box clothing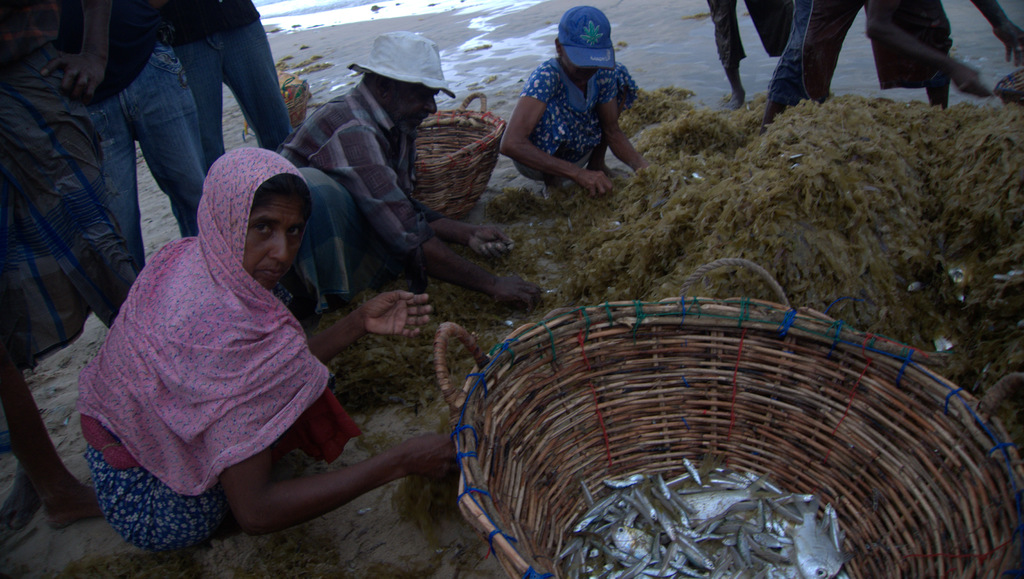
[0,0,134,450]
